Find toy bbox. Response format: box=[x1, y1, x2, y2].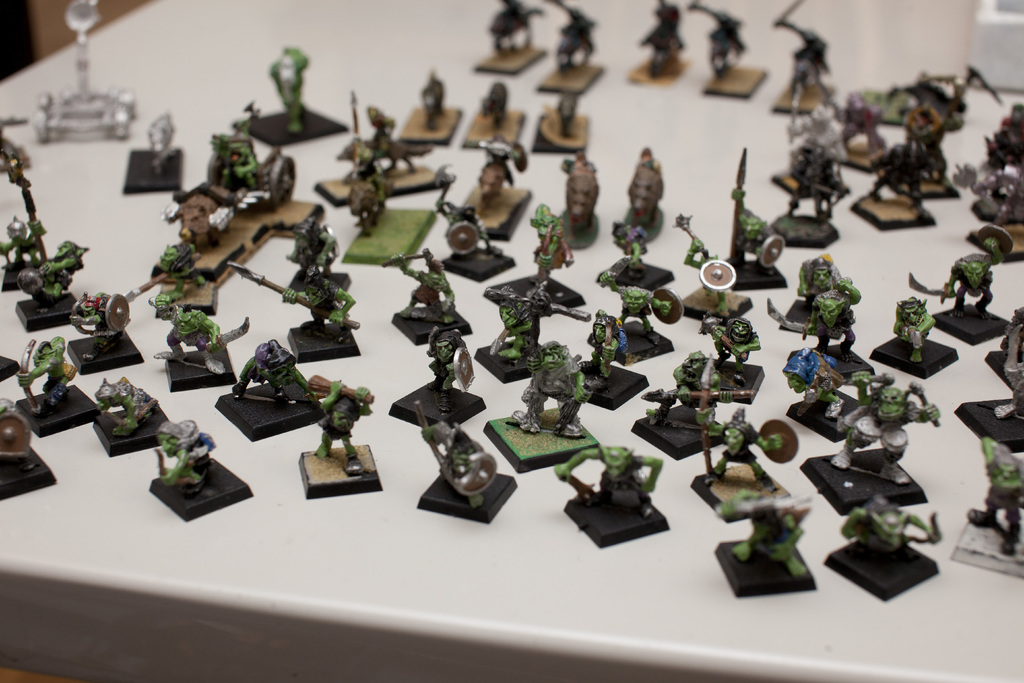
box=[395, 69, 461, 147].
